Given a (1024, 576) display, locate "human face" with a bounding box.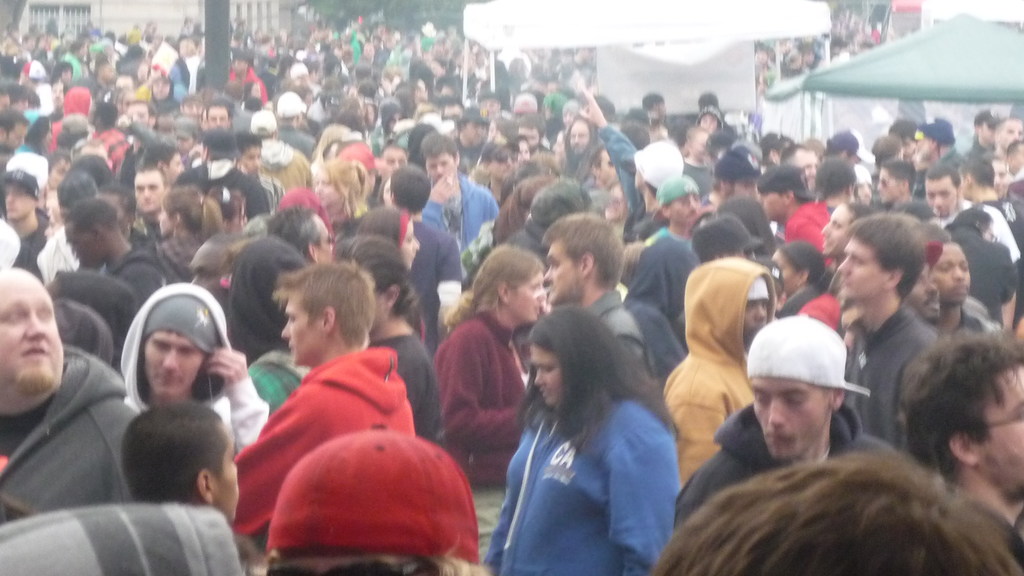
Located: crop(842, 232, 887, 303).
